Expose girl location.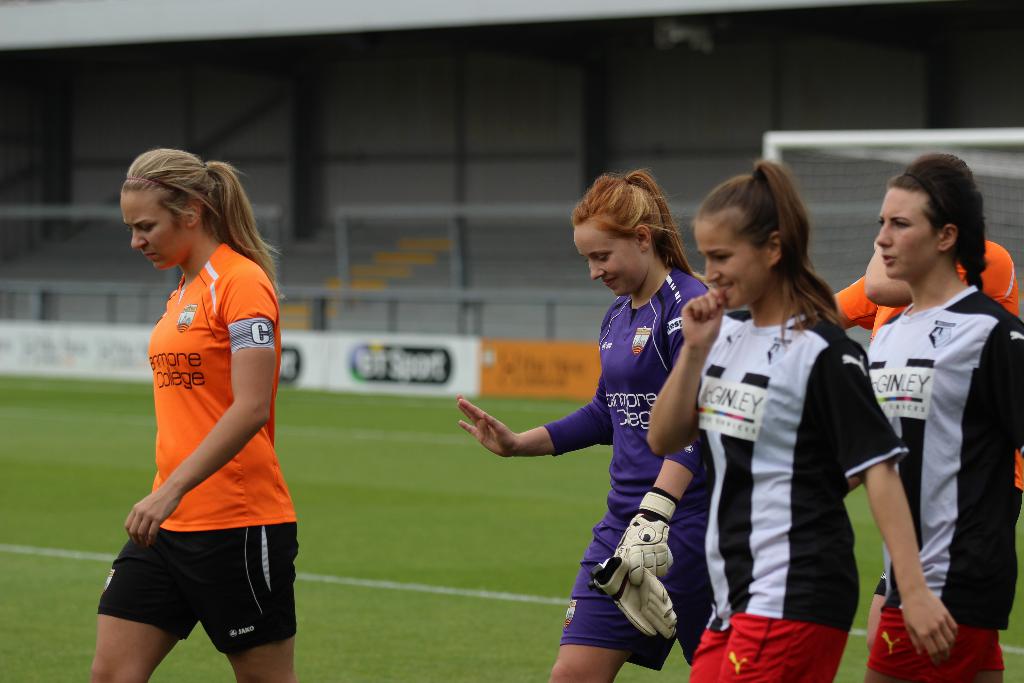
Exposed at Rect(91, 150, 300, 682).
